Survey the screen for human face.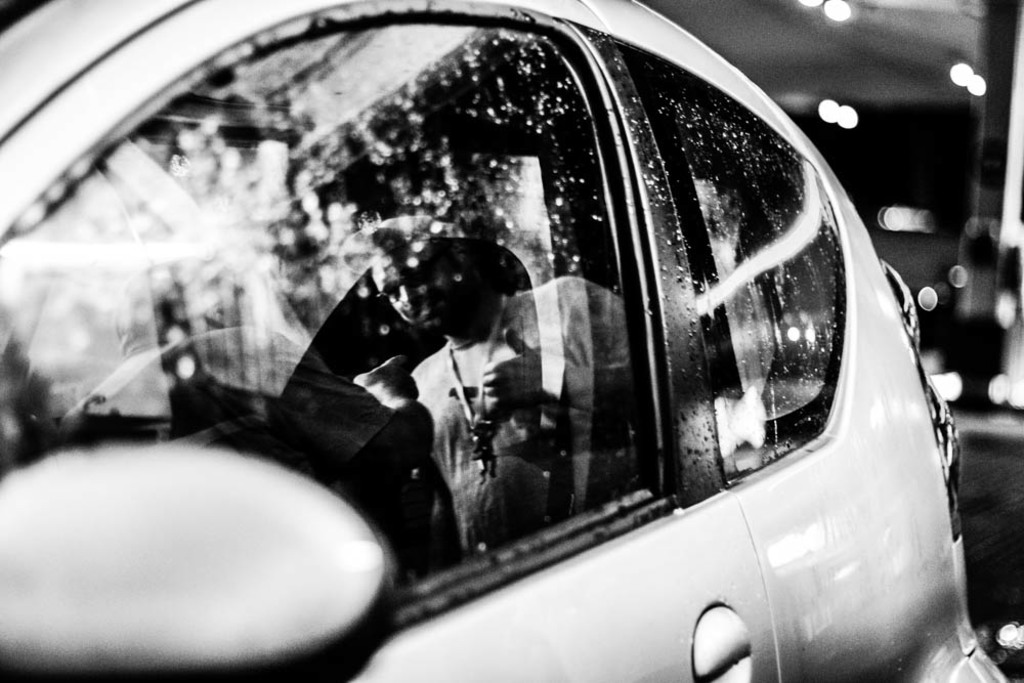
Survey found: (left=371, top=245, right=451, bottom=335).
